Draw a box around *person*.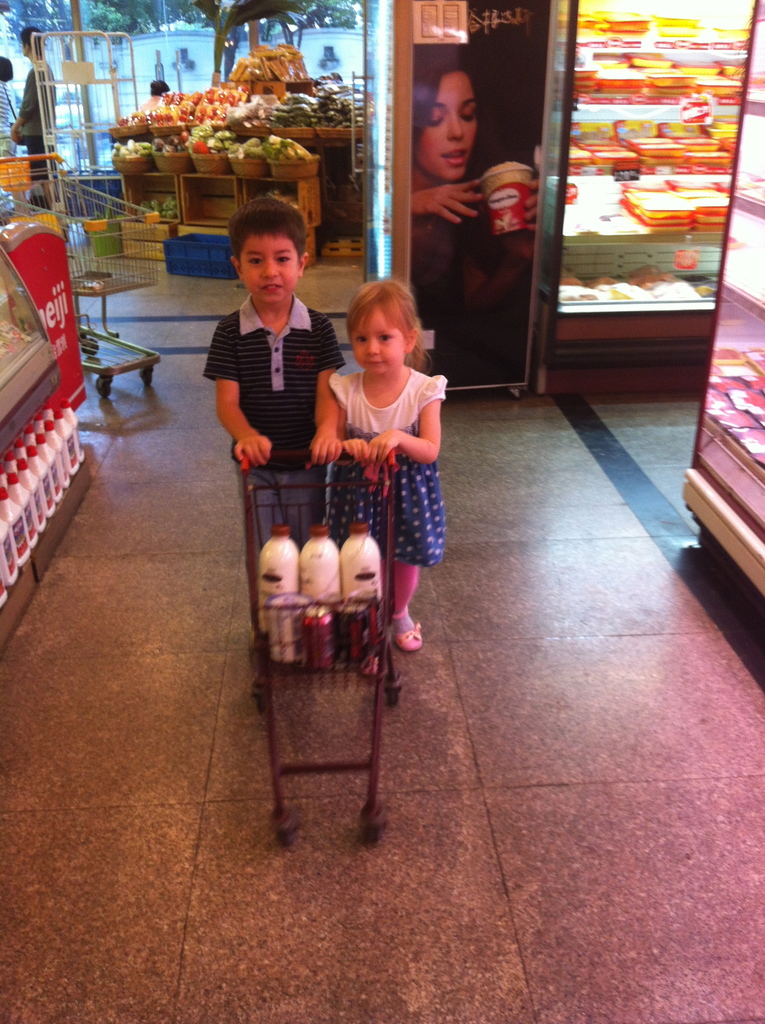
x1=322 y1=278 x2=452 y2=683.
